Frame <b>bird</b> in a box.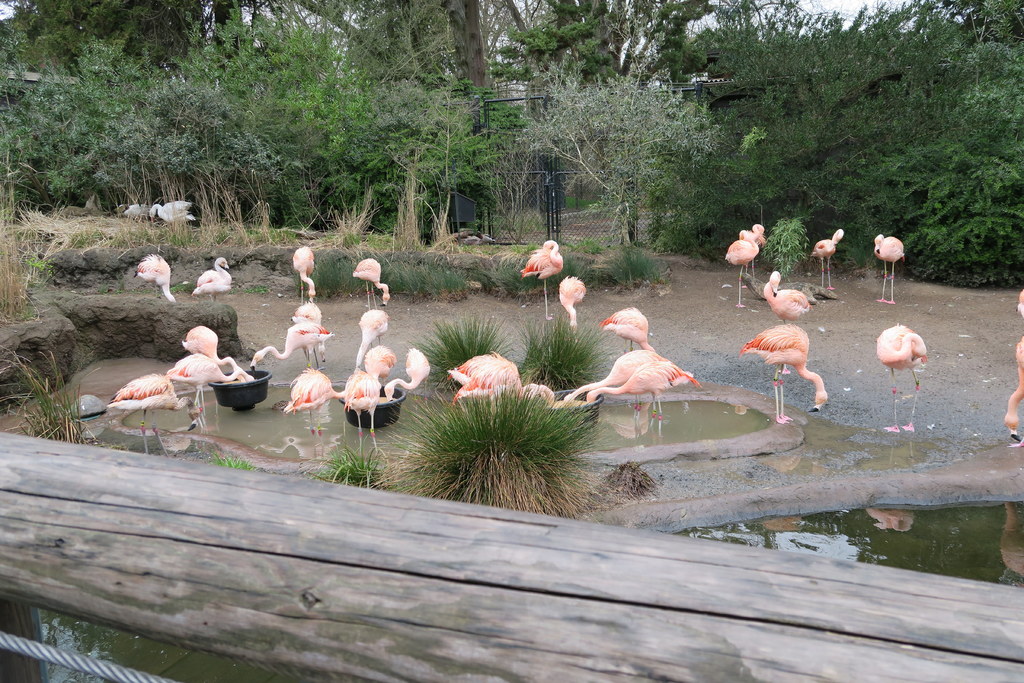
{"x1": 177, "y1": 356, "x2": 228, "y2": 413}.
